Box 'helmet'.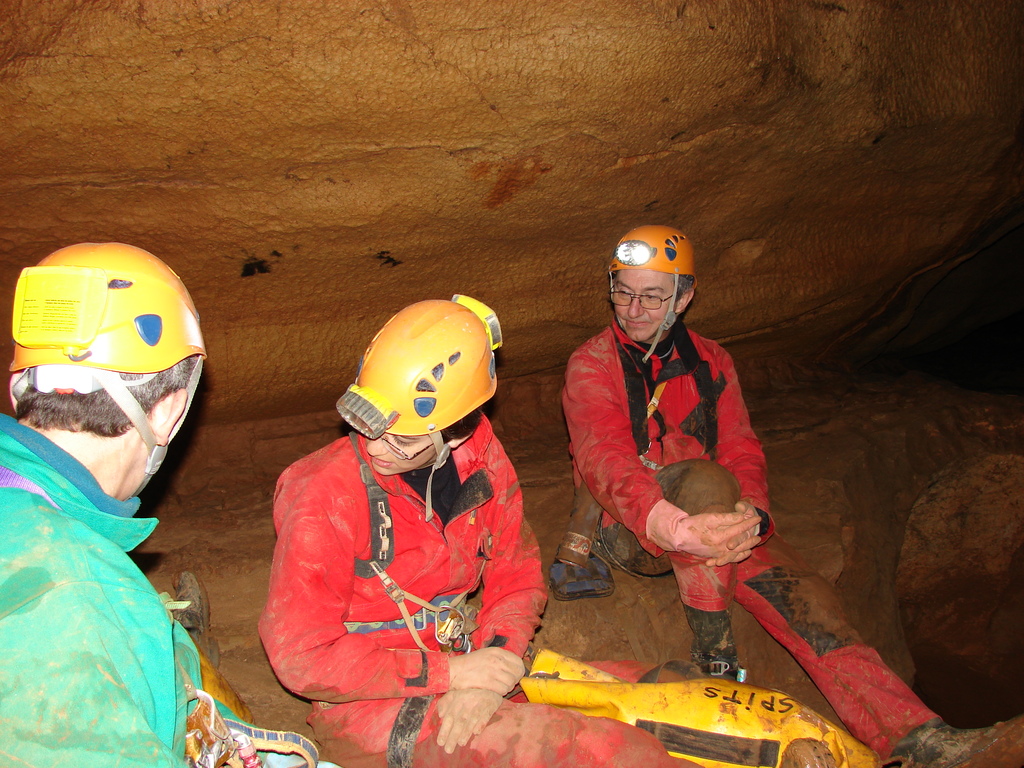
<box>8,240,208,504</box>.
